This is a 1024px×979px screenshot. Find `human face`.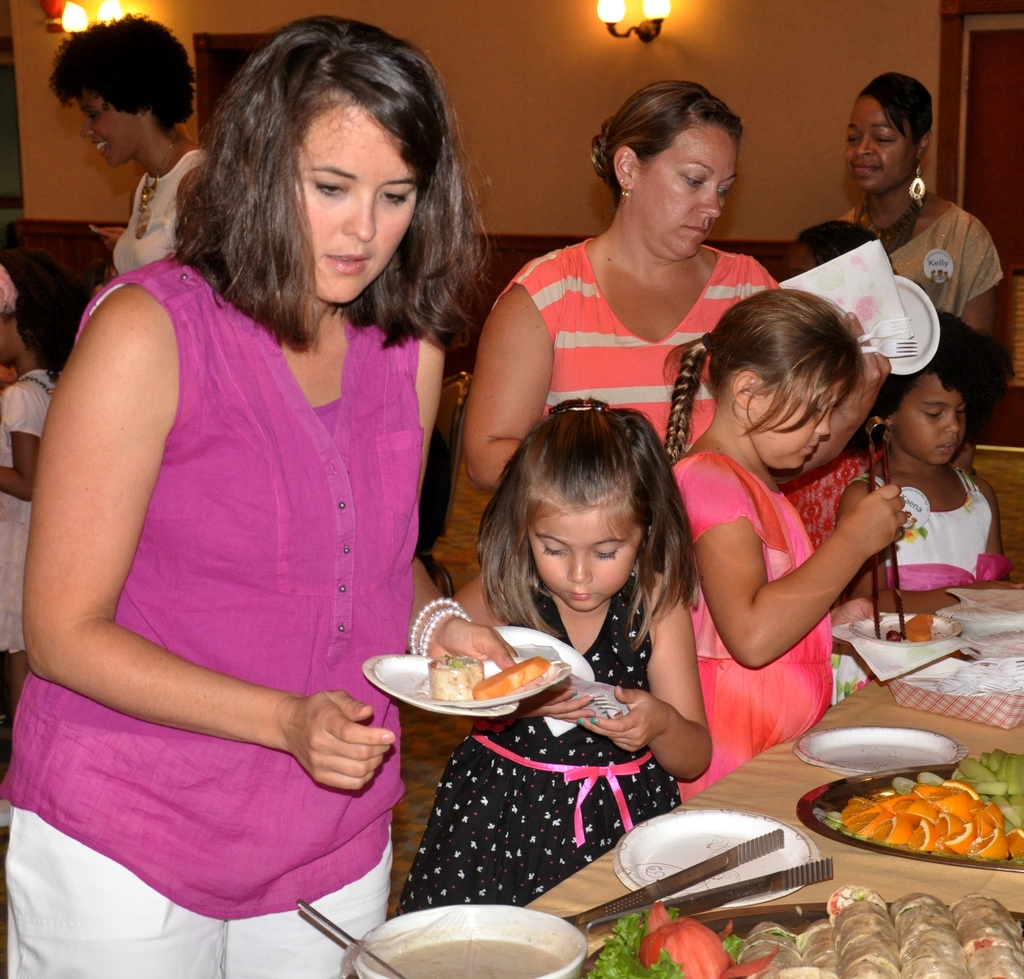
Bounding box: 845/98/915/195.
